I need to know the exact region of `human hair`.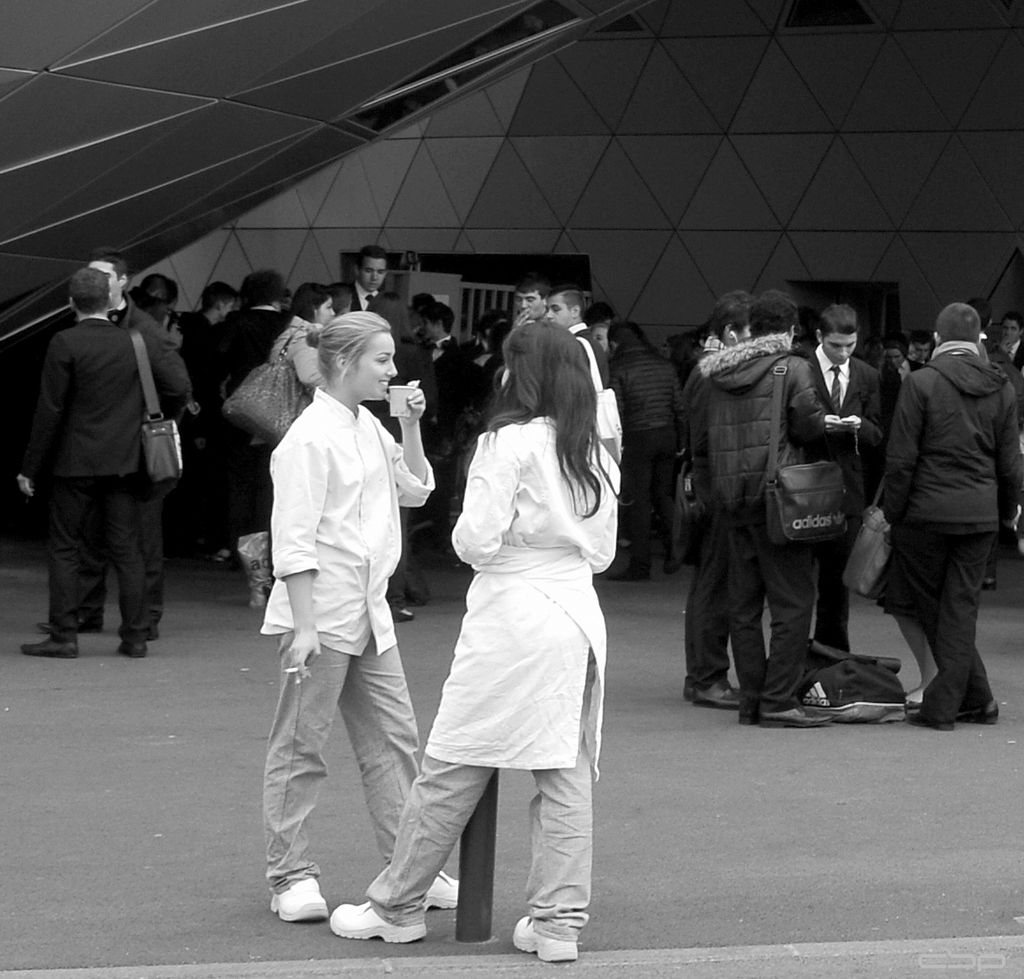
Region: x1=498 y1=320 x2=631 y2=515.
